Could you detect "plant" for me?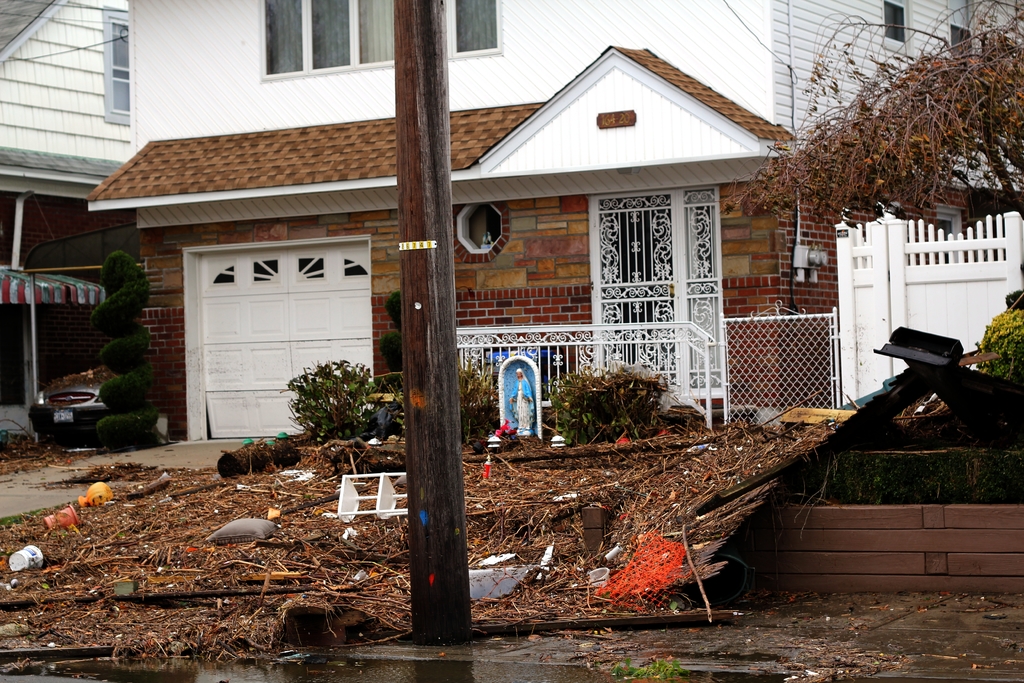
Detection result: bbox=[89, 249, 166, 451].
